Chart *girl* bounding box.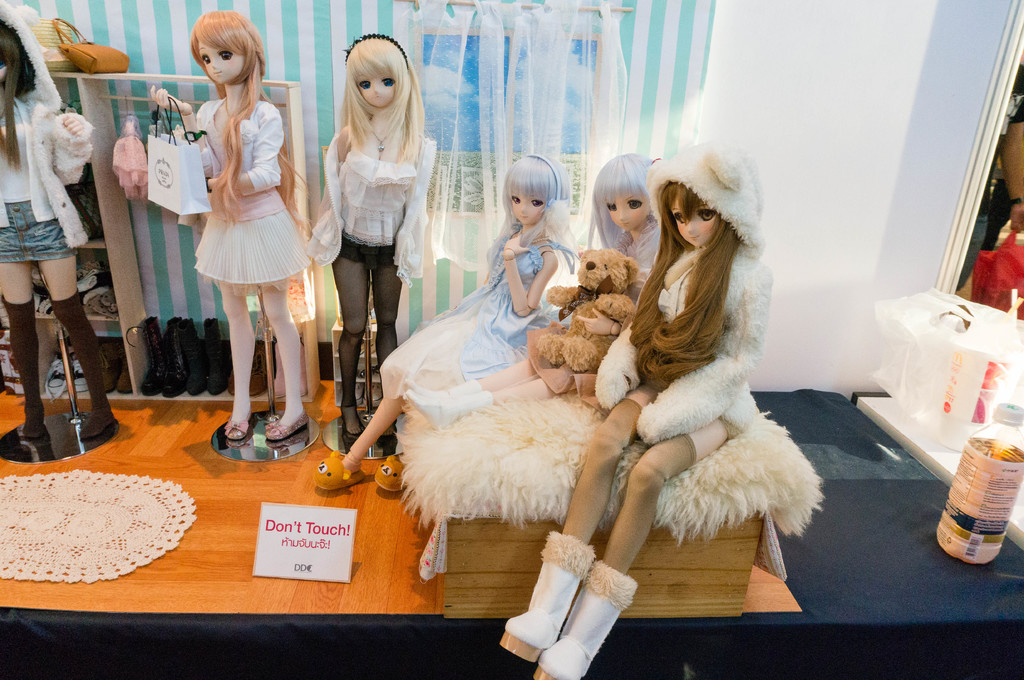
Charted: detection(0, 1, 120, 443).
